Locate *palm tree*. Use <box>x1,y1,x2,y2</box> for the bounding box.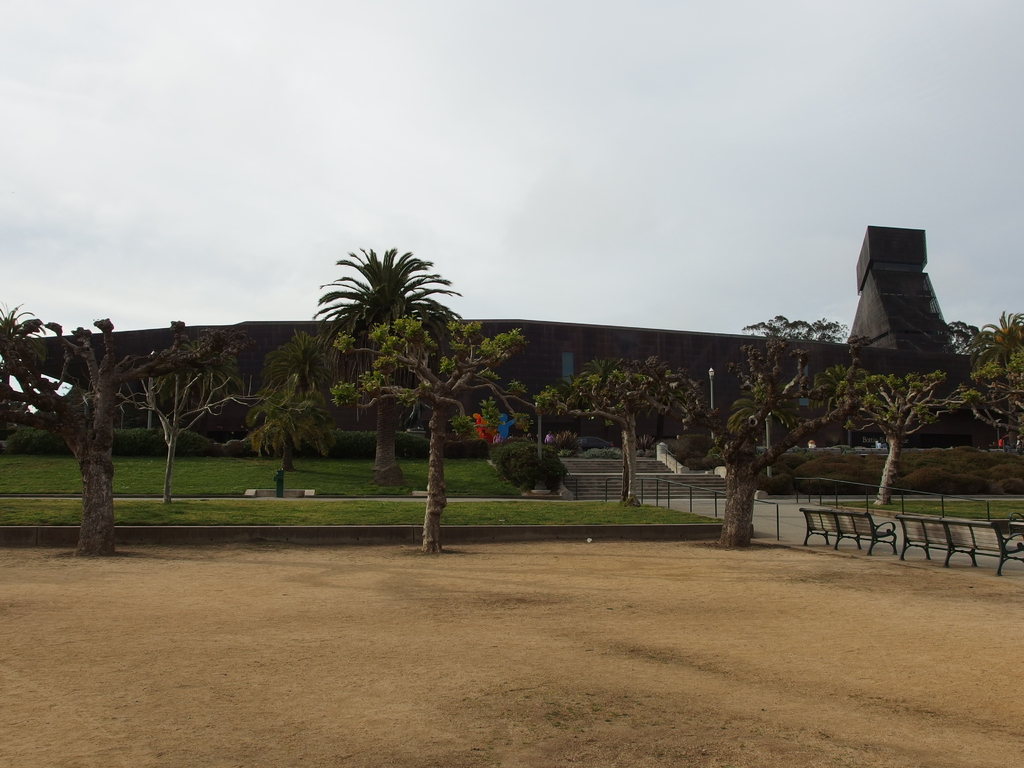
<box>306,253,480,515</box>.
